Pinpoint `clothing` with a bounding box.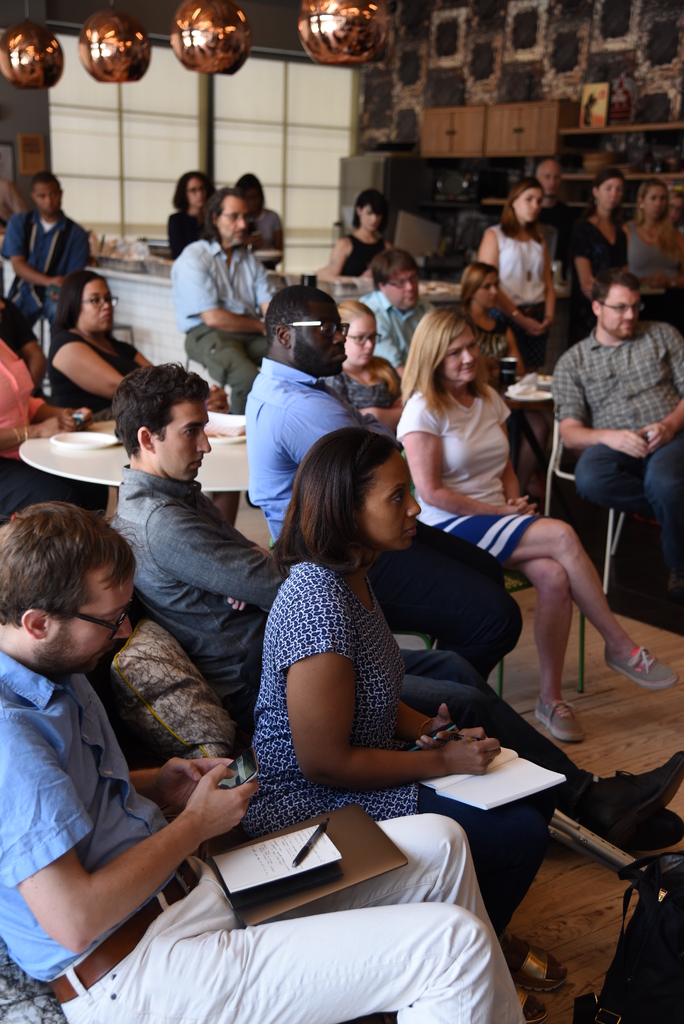
detection(0, 289, 29, 371).
